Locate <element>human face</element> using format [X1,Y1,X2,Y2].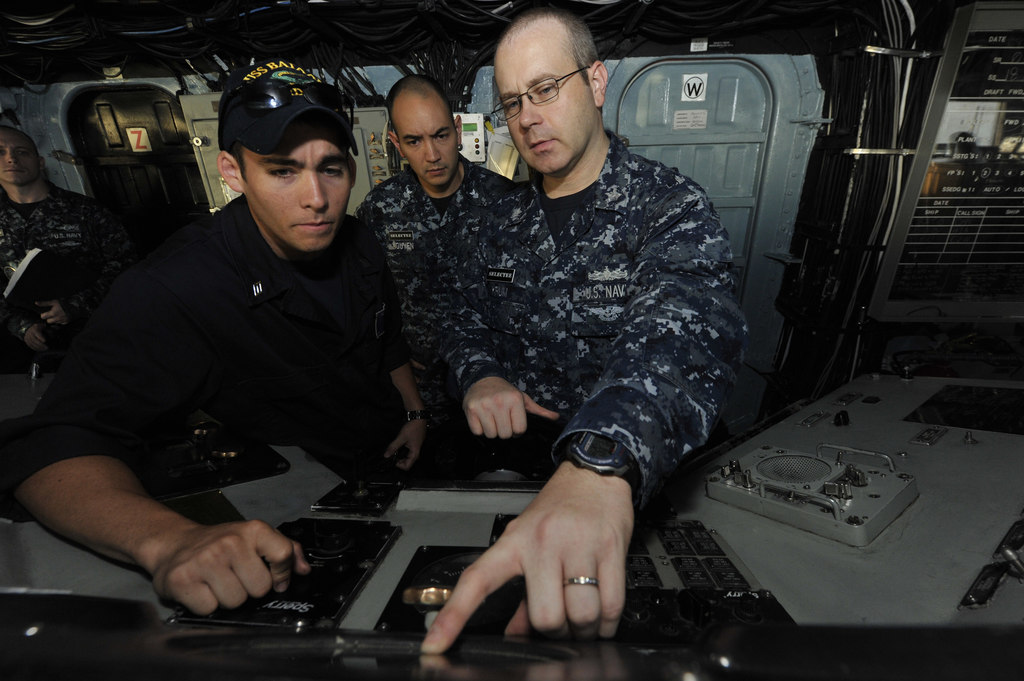
[486,22,586,173].
